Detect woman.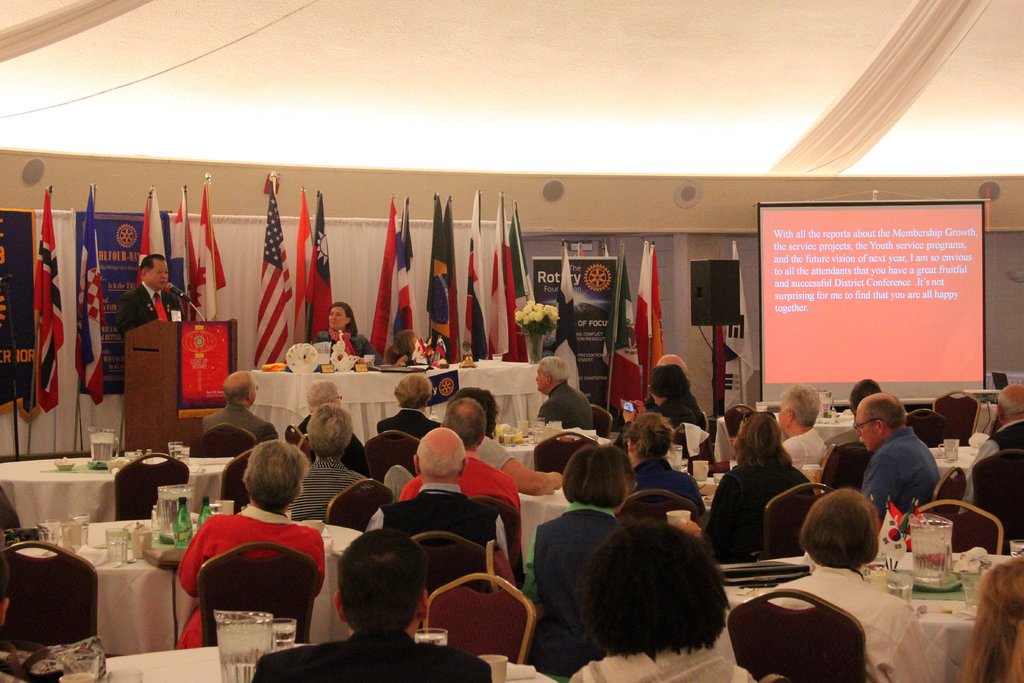
Detected at 737/487/937/682.
